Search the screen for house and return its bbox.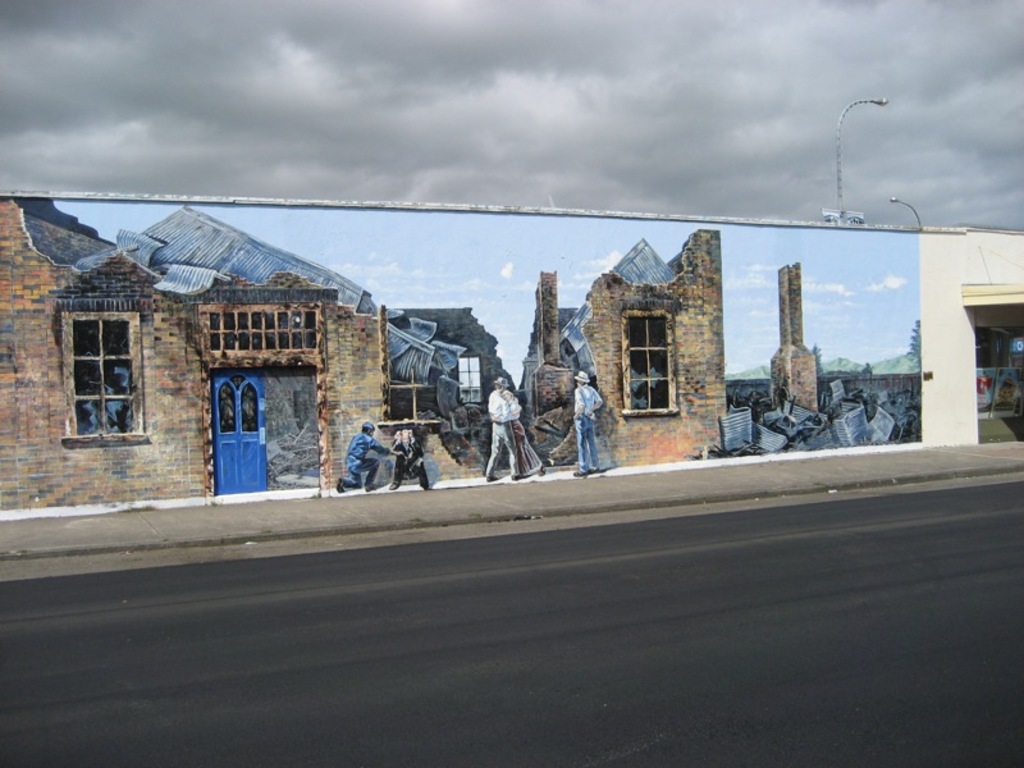
Found: 0/195/393/512.
